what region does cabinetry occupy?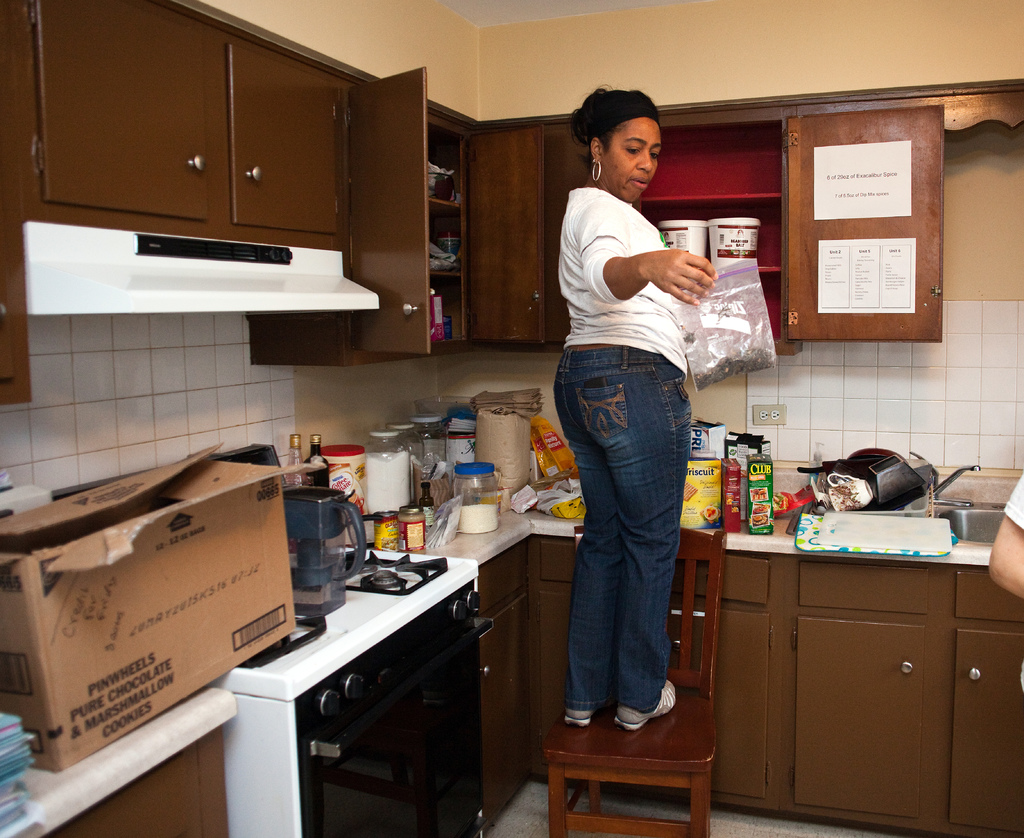
<box>795,566,1023,832</box>.
